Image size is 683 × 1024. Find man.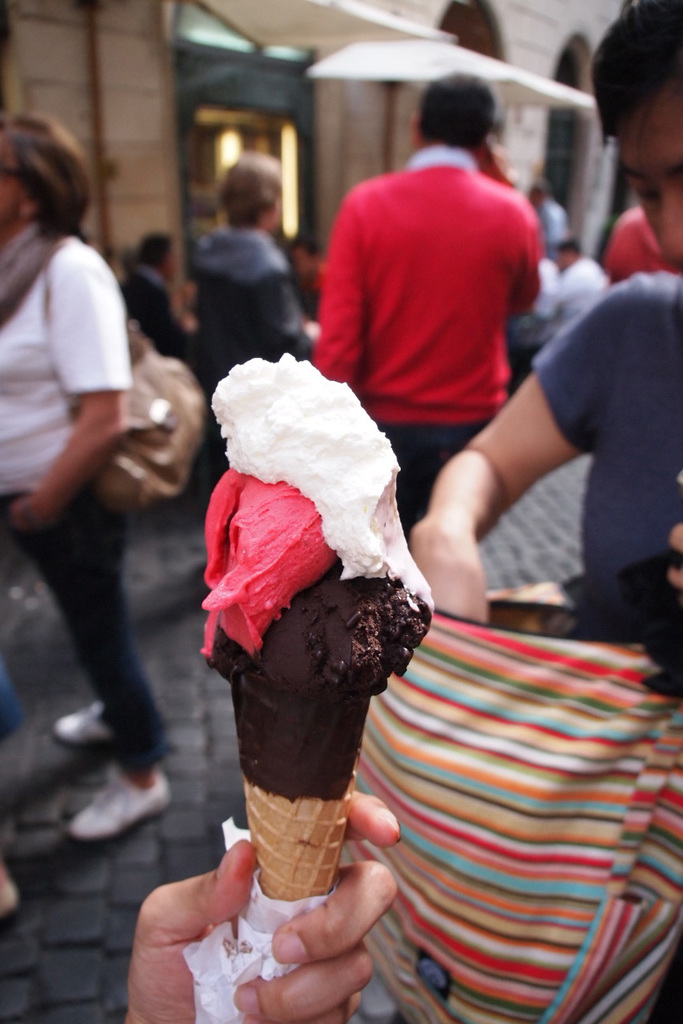
left=402, top=0, right=682, bottom=1023.
